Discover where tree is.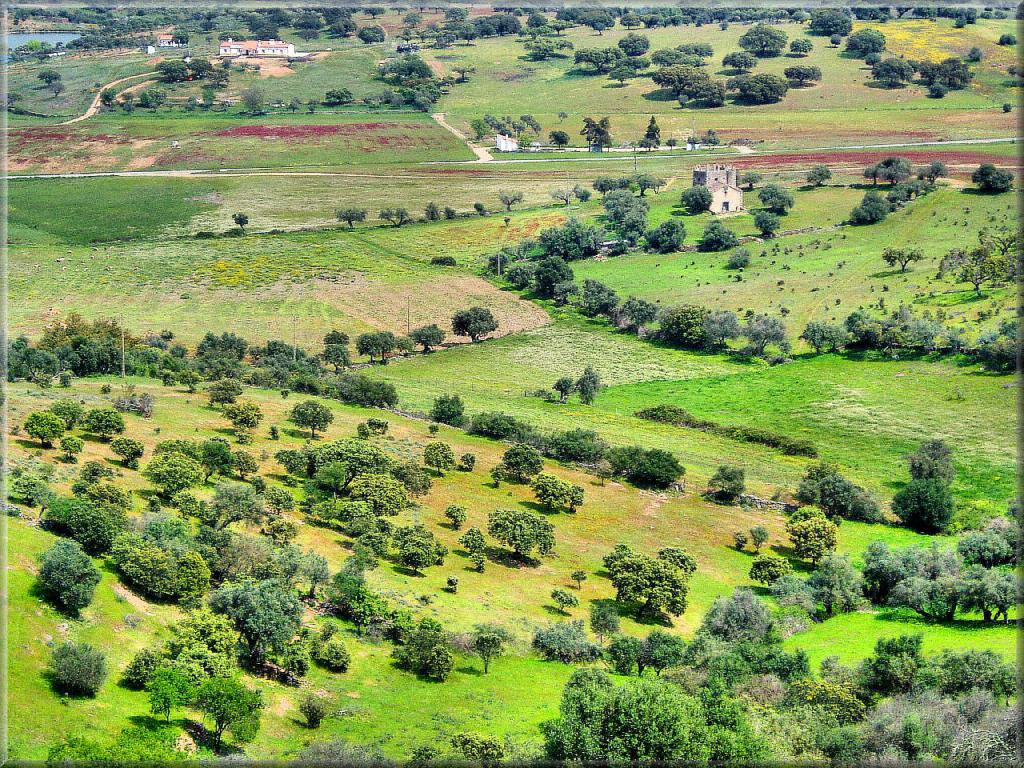
Discovered at left=577, top=114, right=601, bottom=152.
